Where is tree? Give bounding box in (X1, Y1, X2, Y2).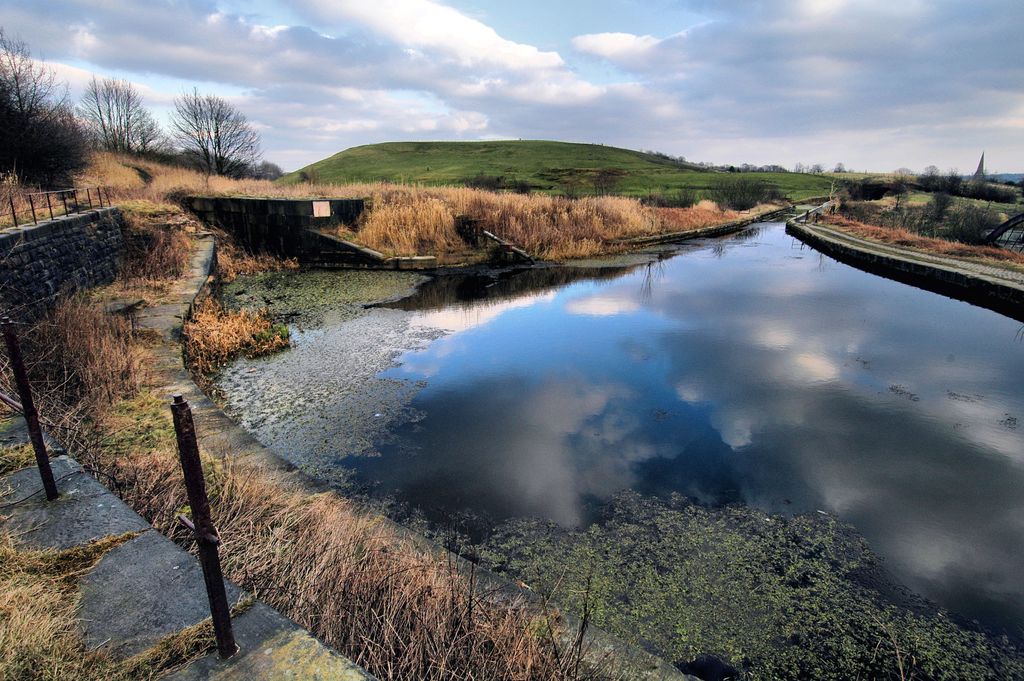
(249, 159, 282, 181).
